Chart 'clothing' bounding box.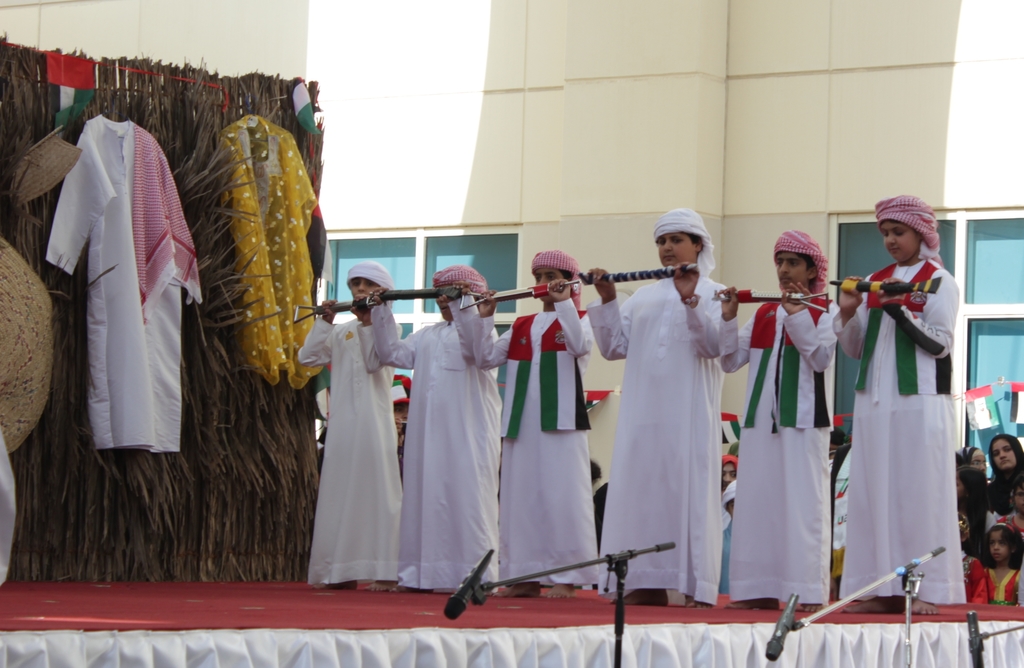
Charted: [x1=833, y1=257, x2=970, y2=603].
